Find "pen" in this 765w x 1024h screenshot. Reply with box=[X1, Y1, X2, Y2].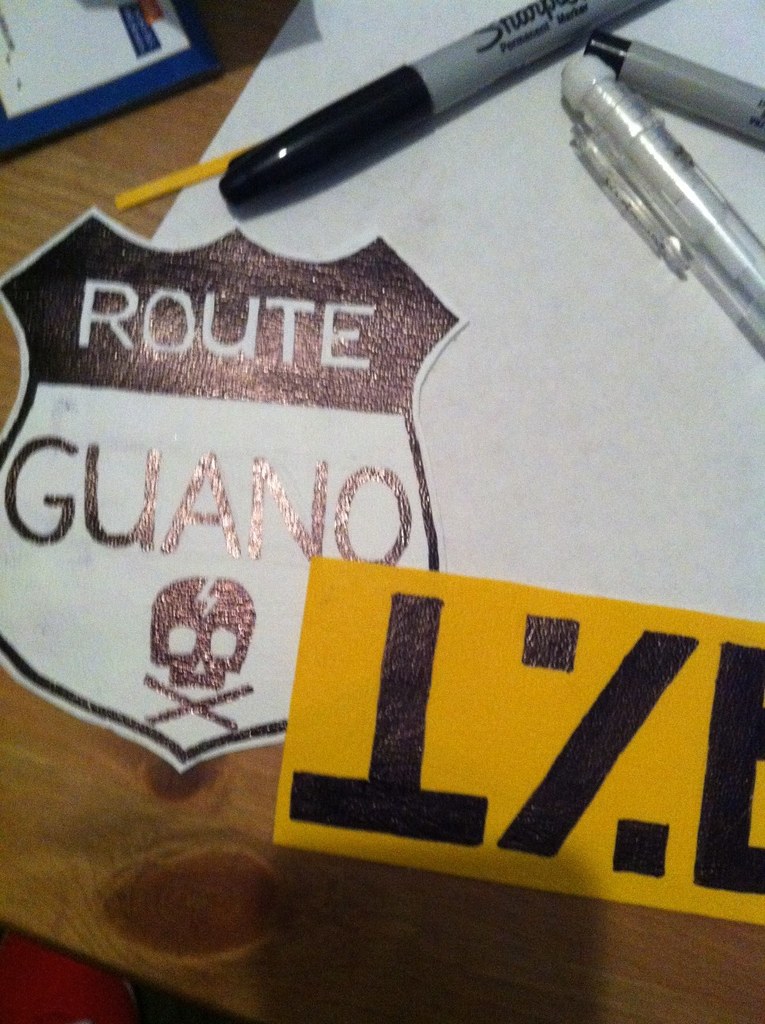
box=[221, 0, 652, 216].
